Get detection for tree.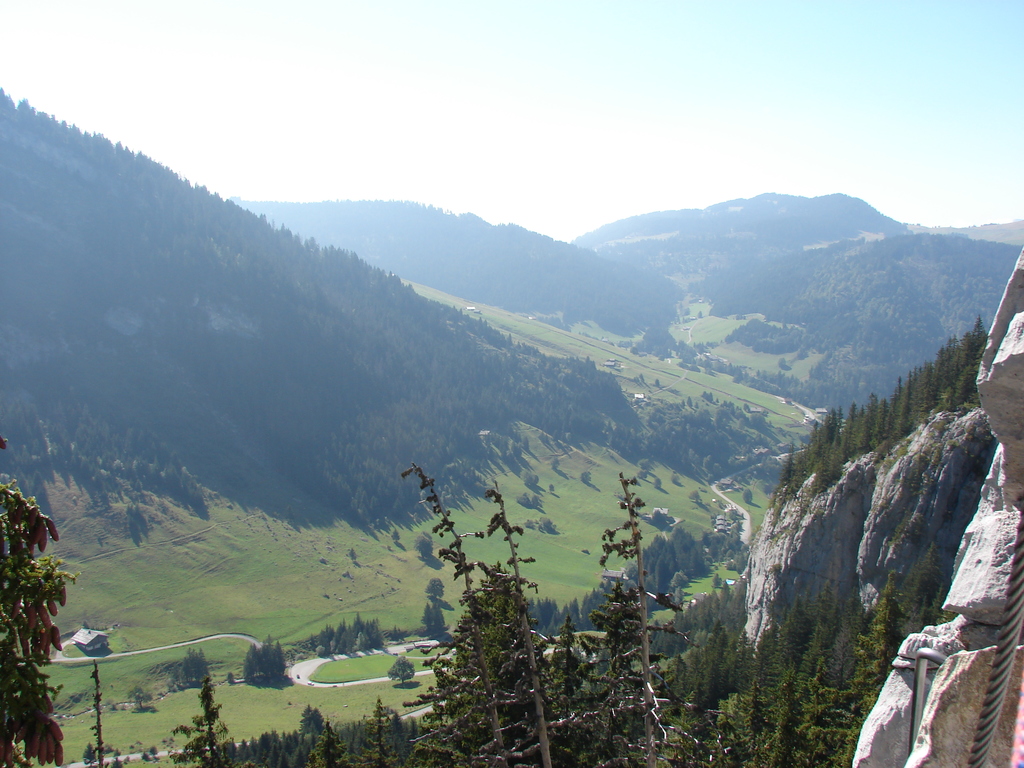
Detection: <region>297, 711, 343, 767</region>.
